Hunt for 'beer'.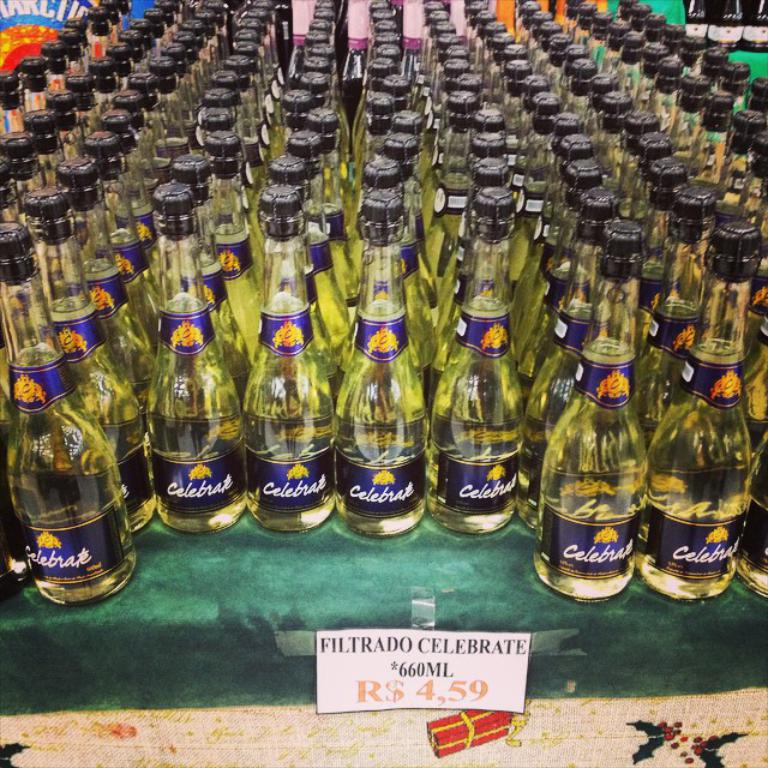
Hunted down at bbox=(353, 152, 432, 250).
